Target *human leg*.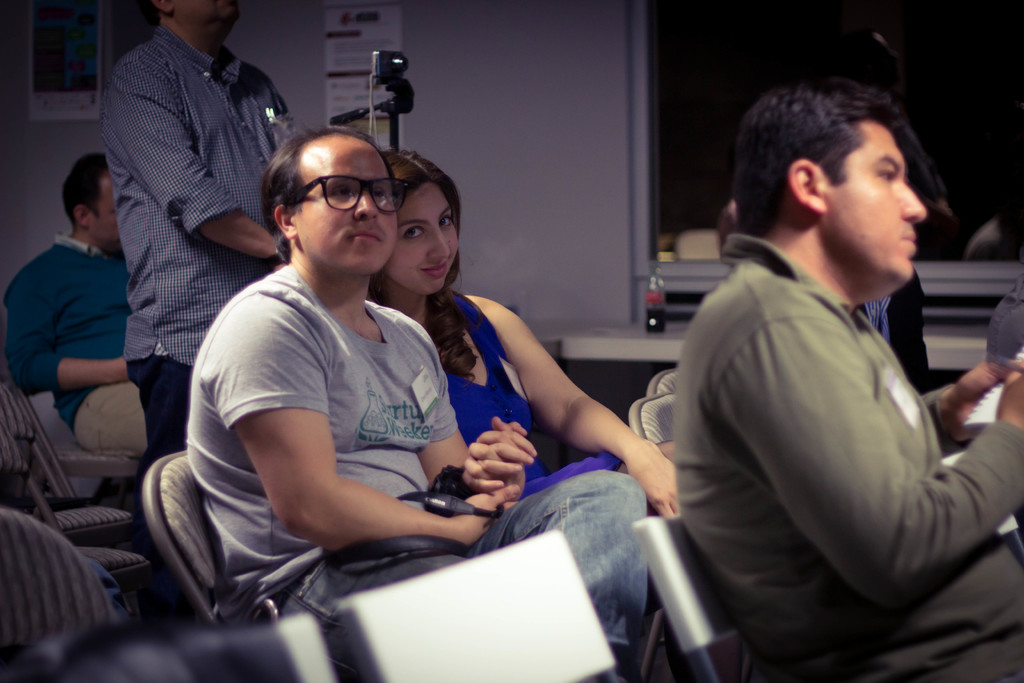
Target region: <bbox>66, 380, 152, 461</bbox>.
